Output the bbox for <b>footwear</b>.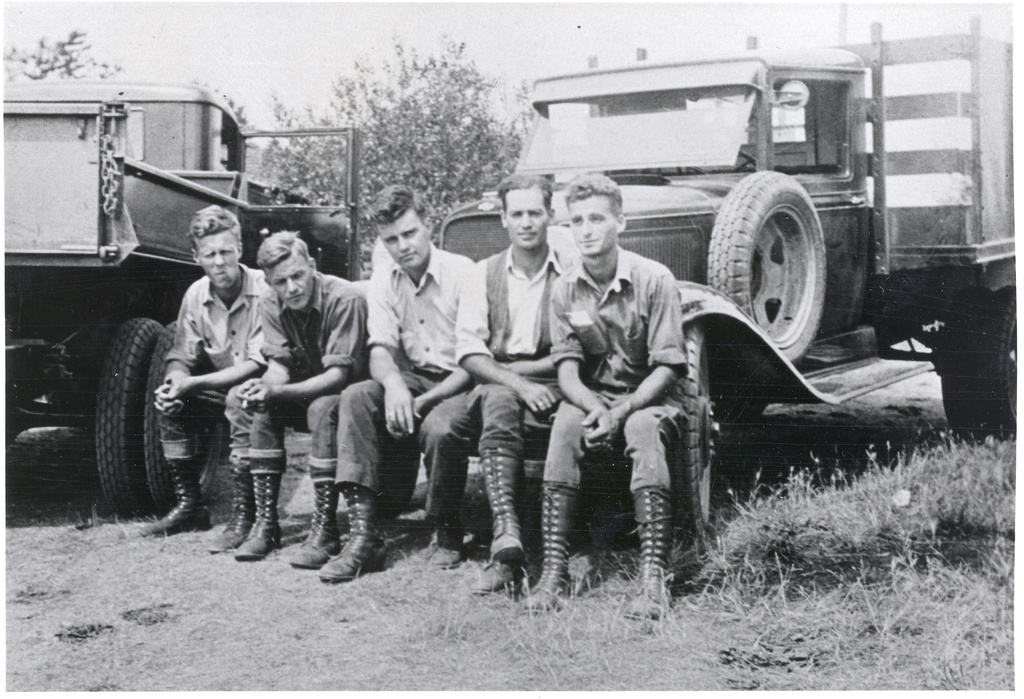
[491, 447, 529, 570].
